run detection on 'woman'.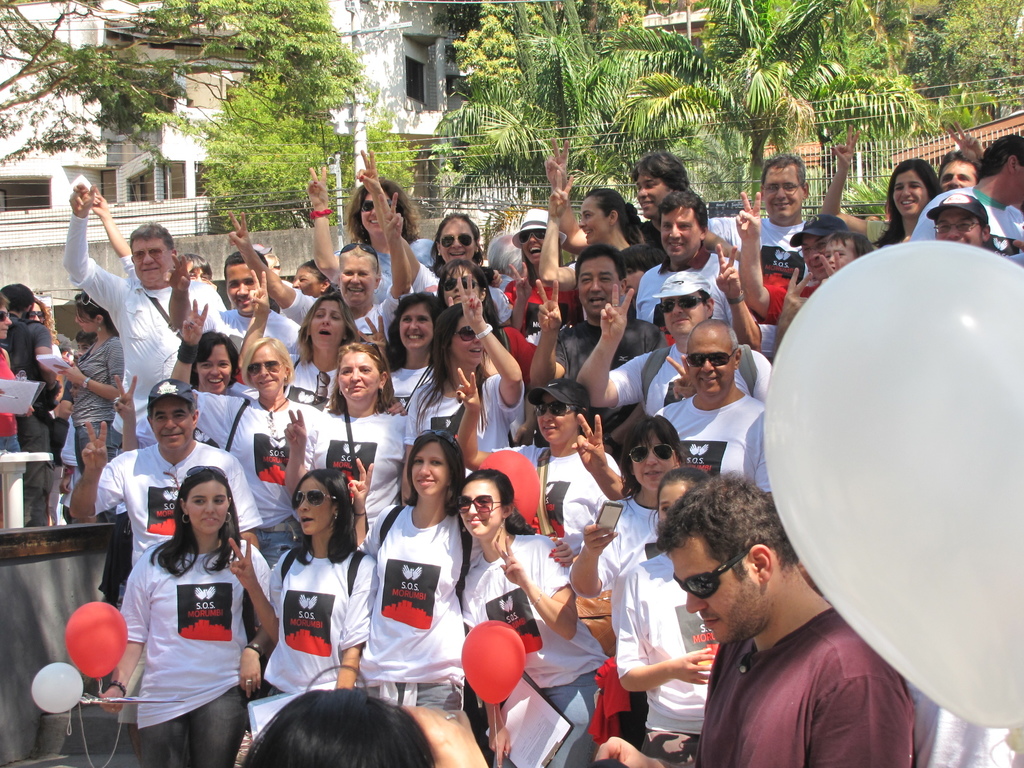
Result: pyautogui.locateOnScreen(225, 470, 380, 718).
